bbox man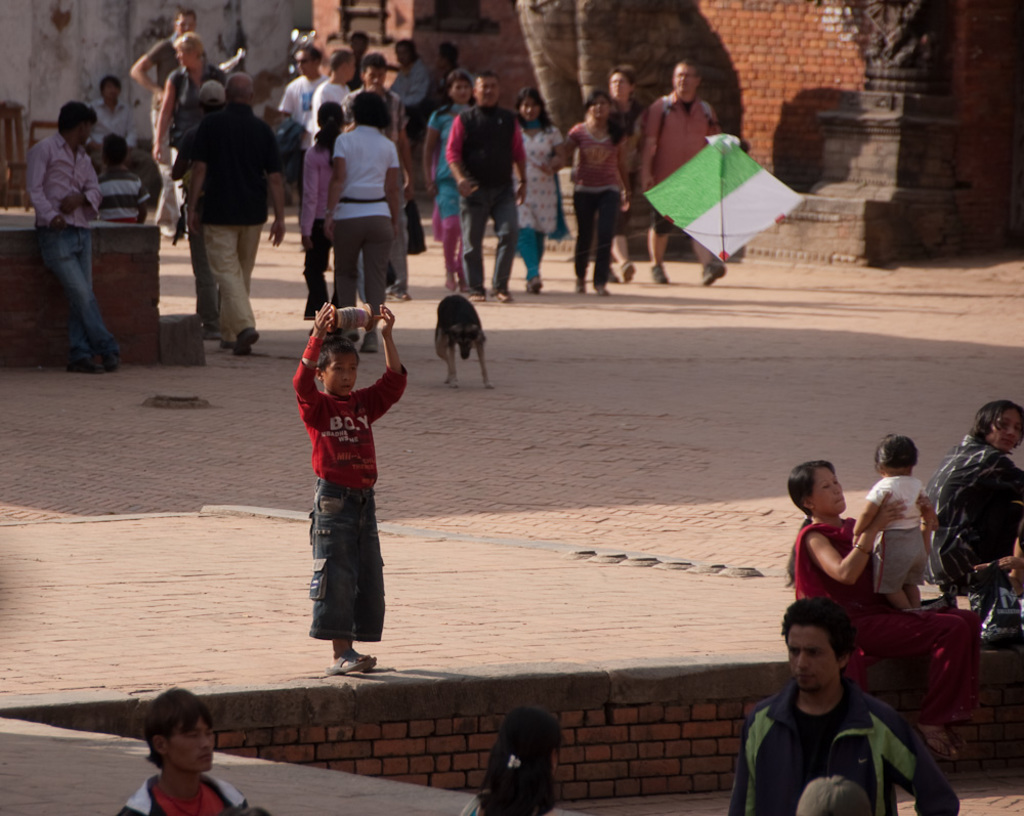
140/5/214/238
